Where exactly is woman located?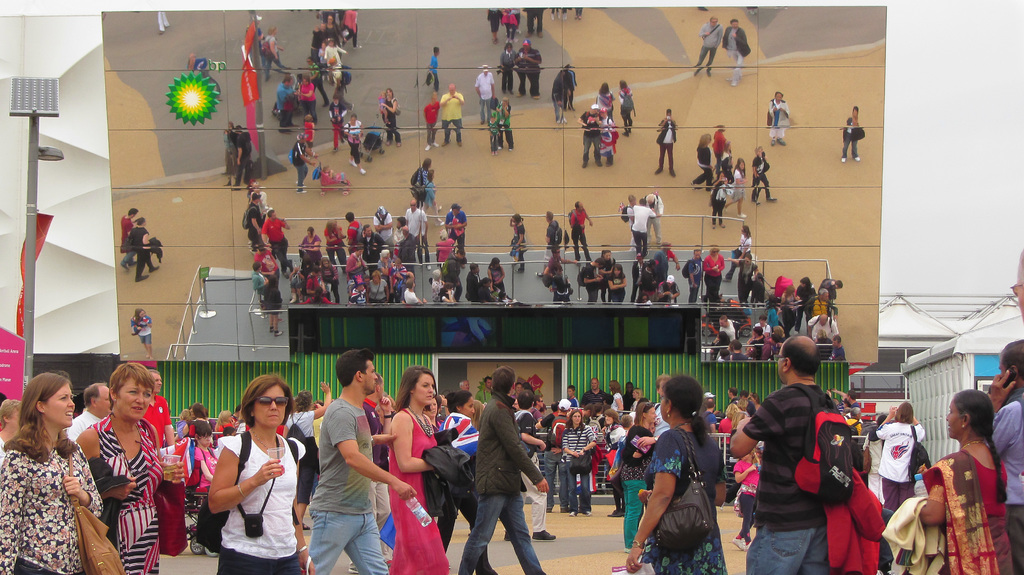
Its bounding box is (x1=385, y1=365, x2=451, y2=574).
